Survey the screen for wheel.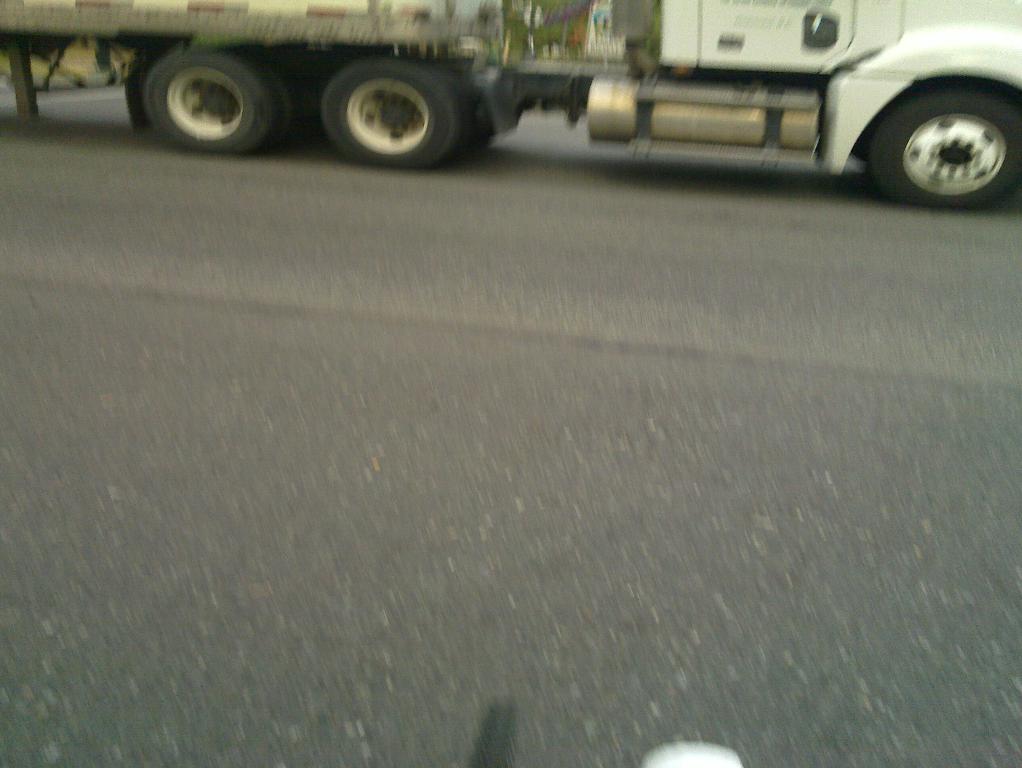
Survey found: (321,57,458,169).
